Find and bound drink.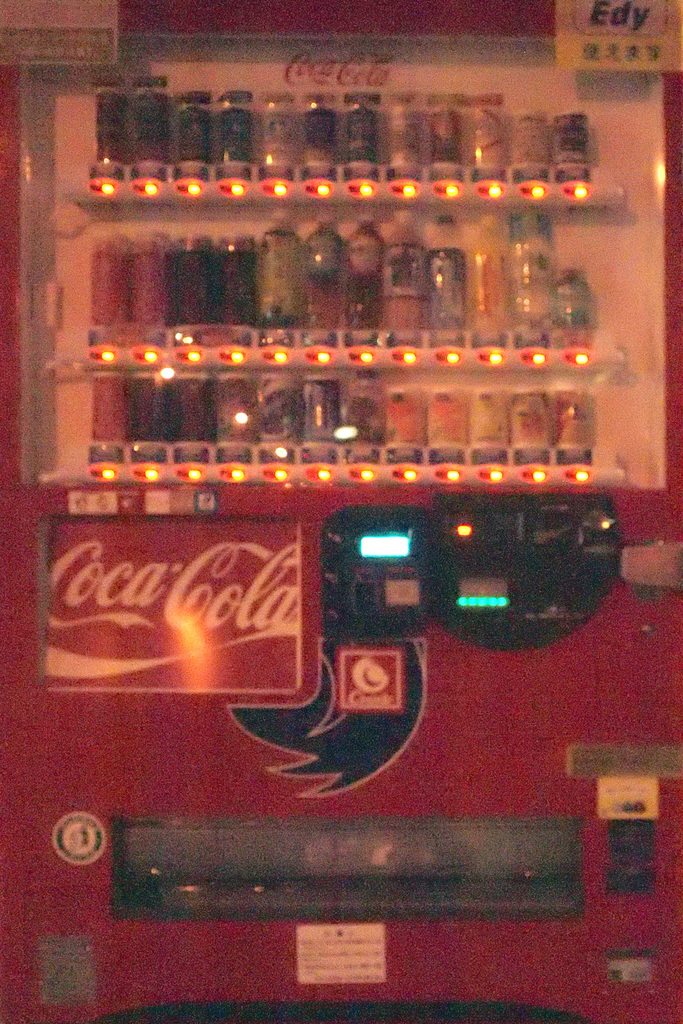
Bound: 384 210 426 332.
